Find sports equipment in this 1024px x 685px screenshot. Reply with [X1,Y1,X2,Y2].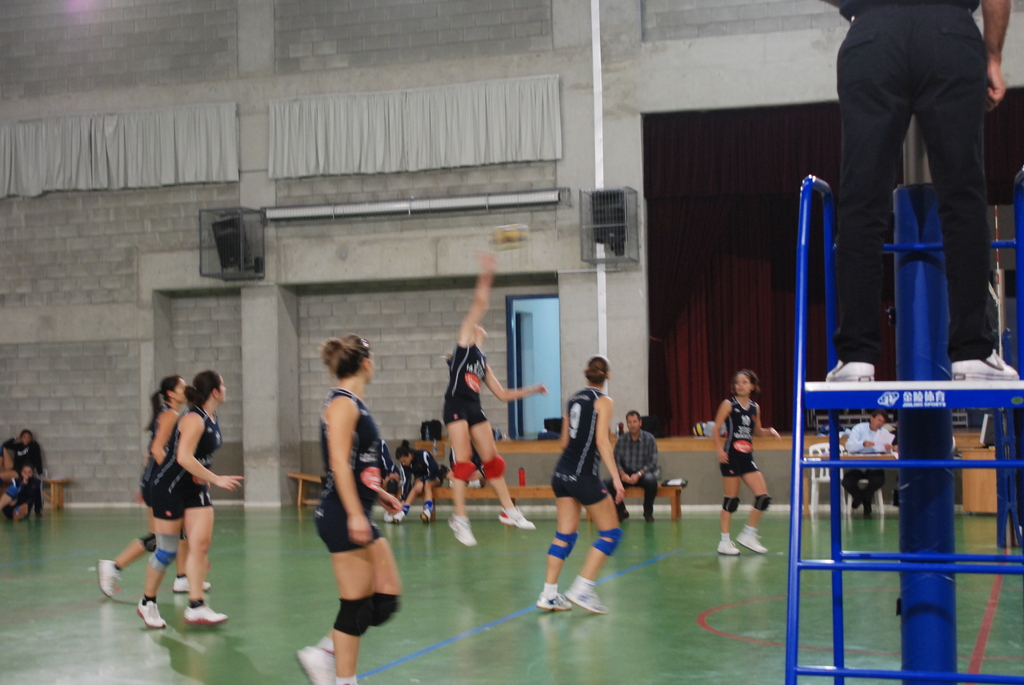
[100,556,120,599].
